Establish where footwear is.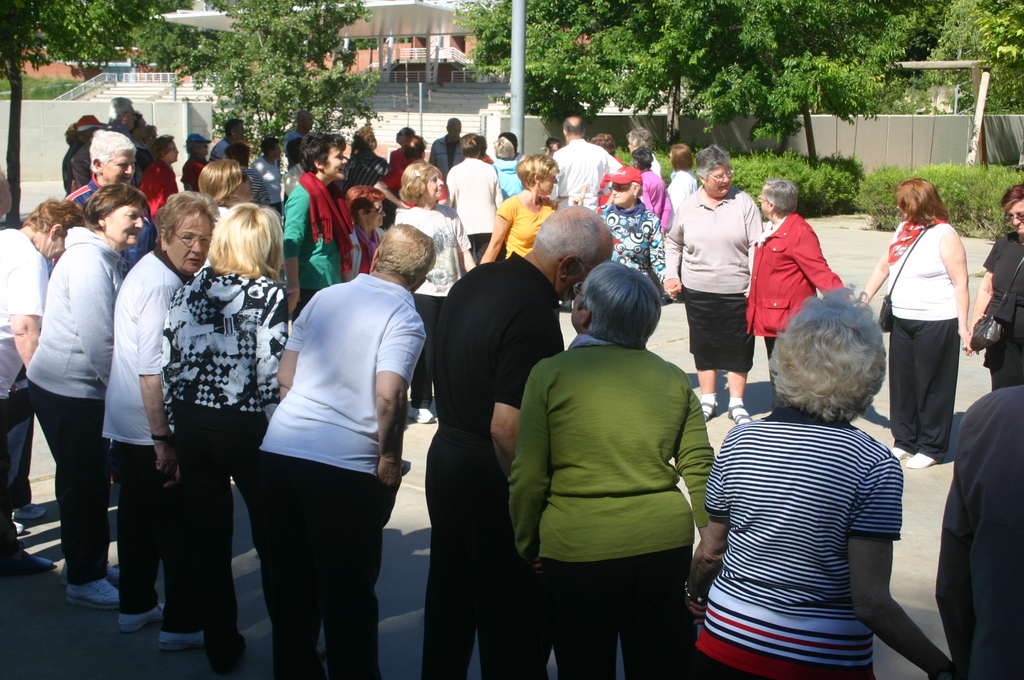
Established at 0/549/55/574.
